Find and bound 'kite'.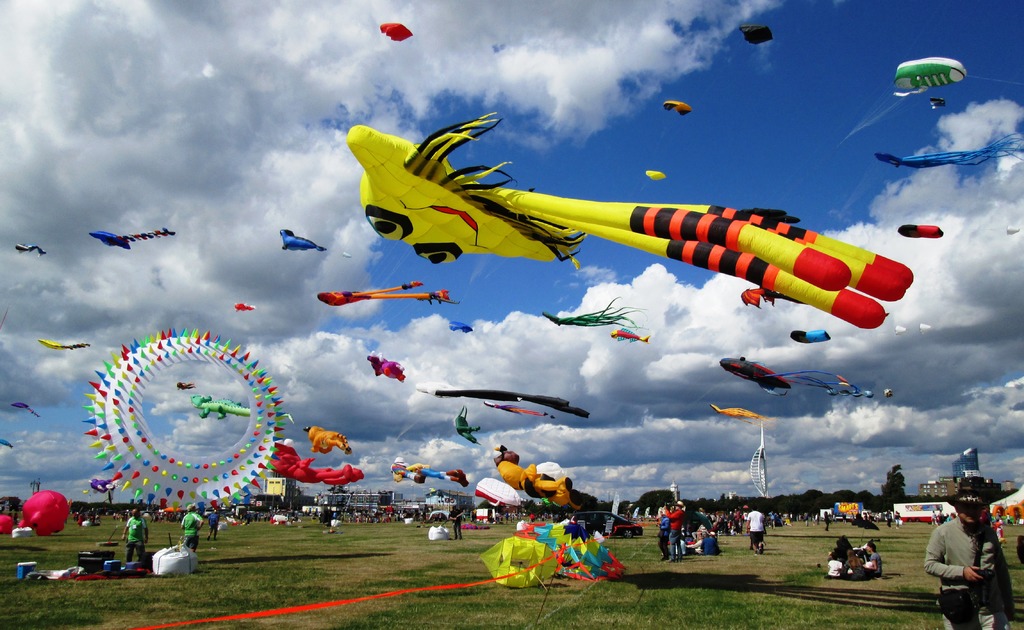
Bound: box=[341, 108, 913, 330].
